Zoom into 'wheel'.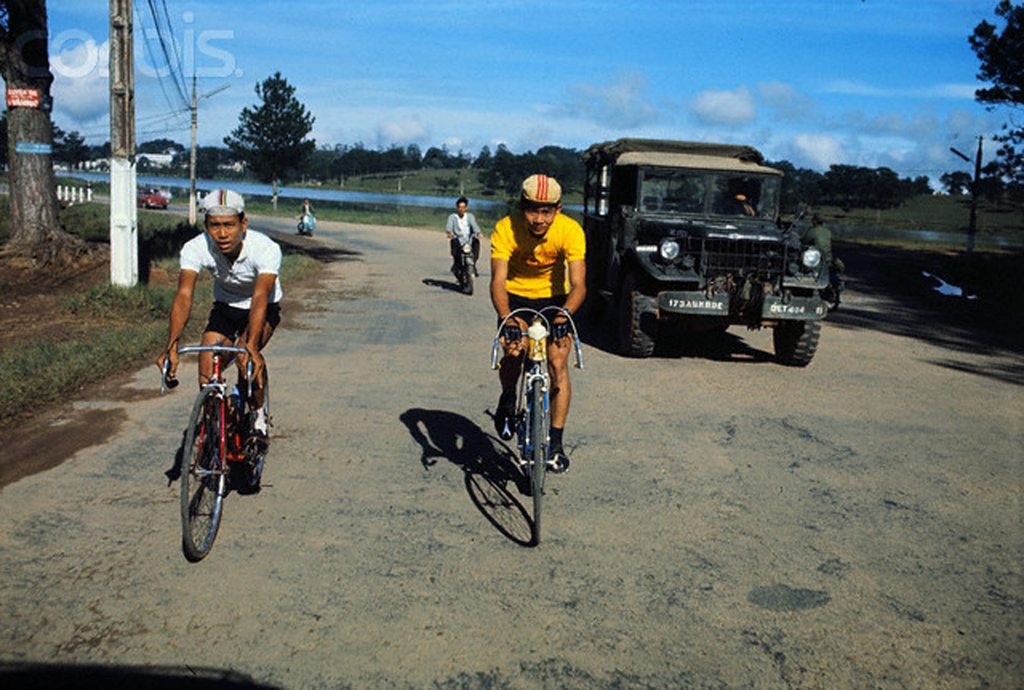
Zoom target: locate(531, 375, 542, 546).
